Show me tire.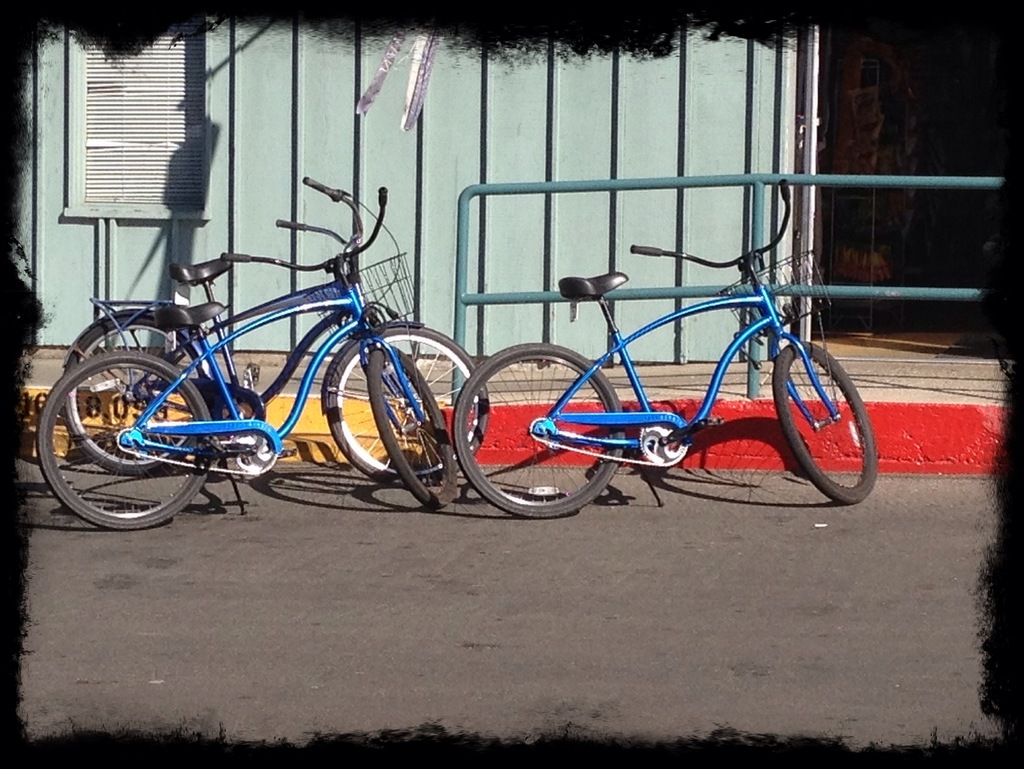
tire is here: (63, 312, 207, 472).
